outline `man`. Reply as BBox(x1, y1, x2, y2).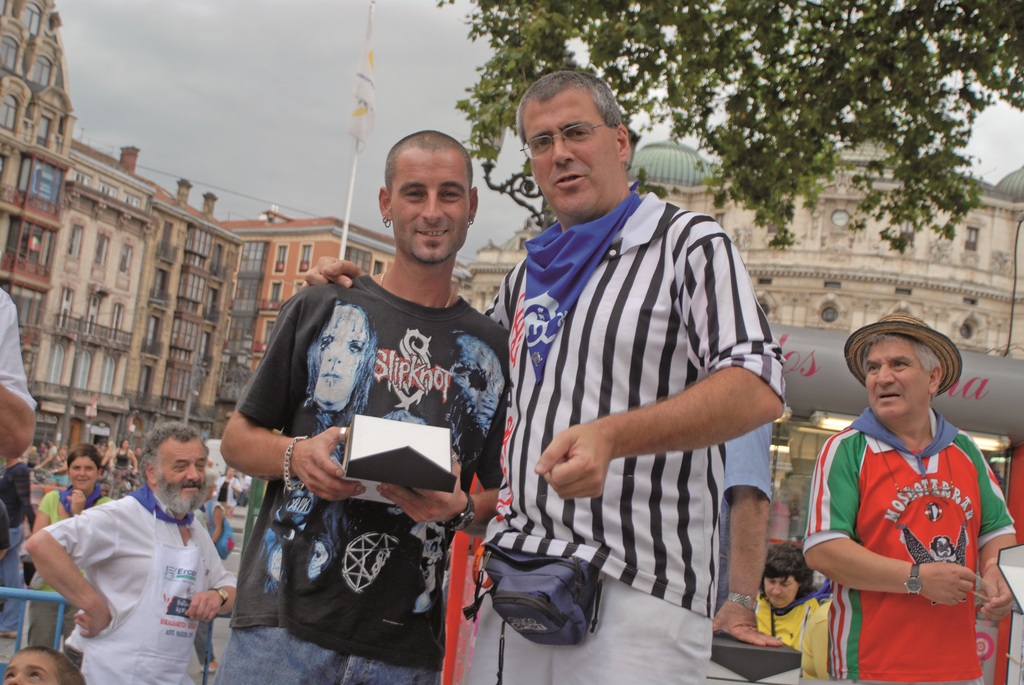
BBox(305, 66, 789, 684).
